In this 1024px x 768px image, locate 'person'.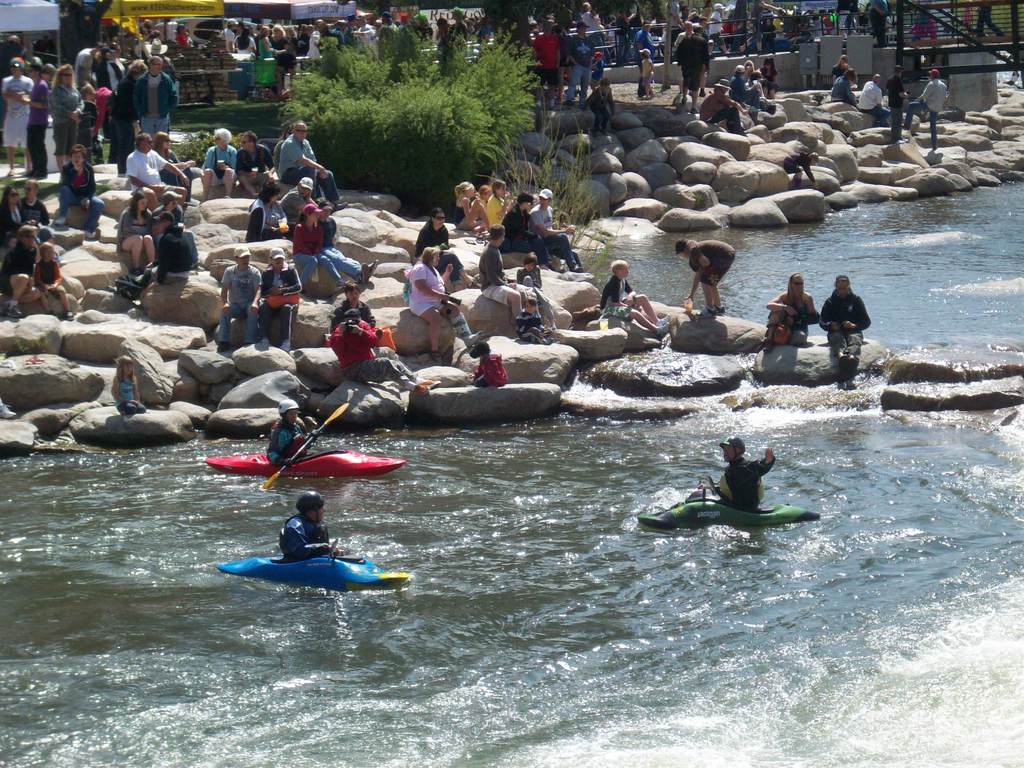
Bounding box: bbox=(235, 130, 271, 202).
